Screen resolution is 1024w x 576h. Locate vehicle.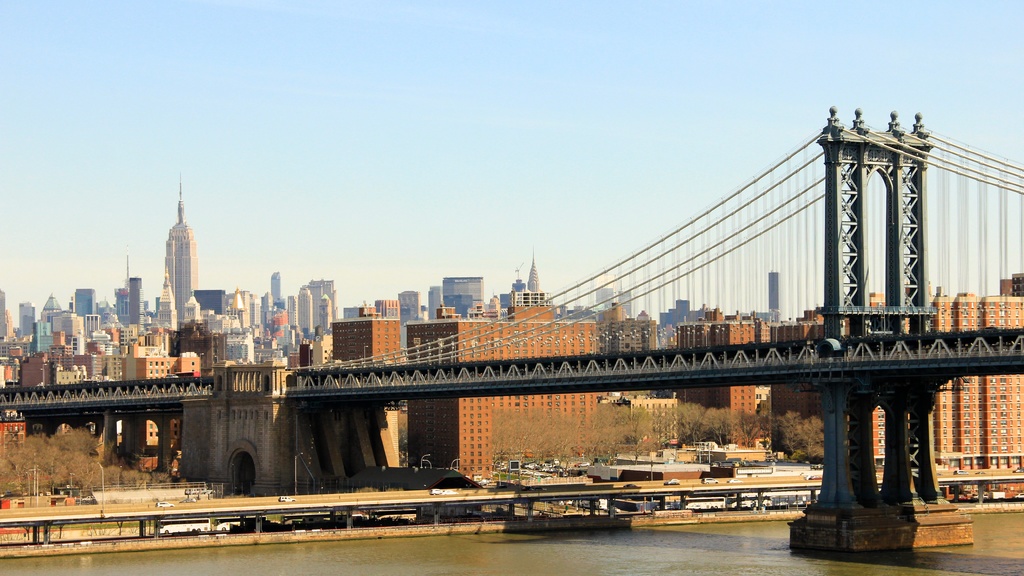
Rect(552, 500, 571, 511).
